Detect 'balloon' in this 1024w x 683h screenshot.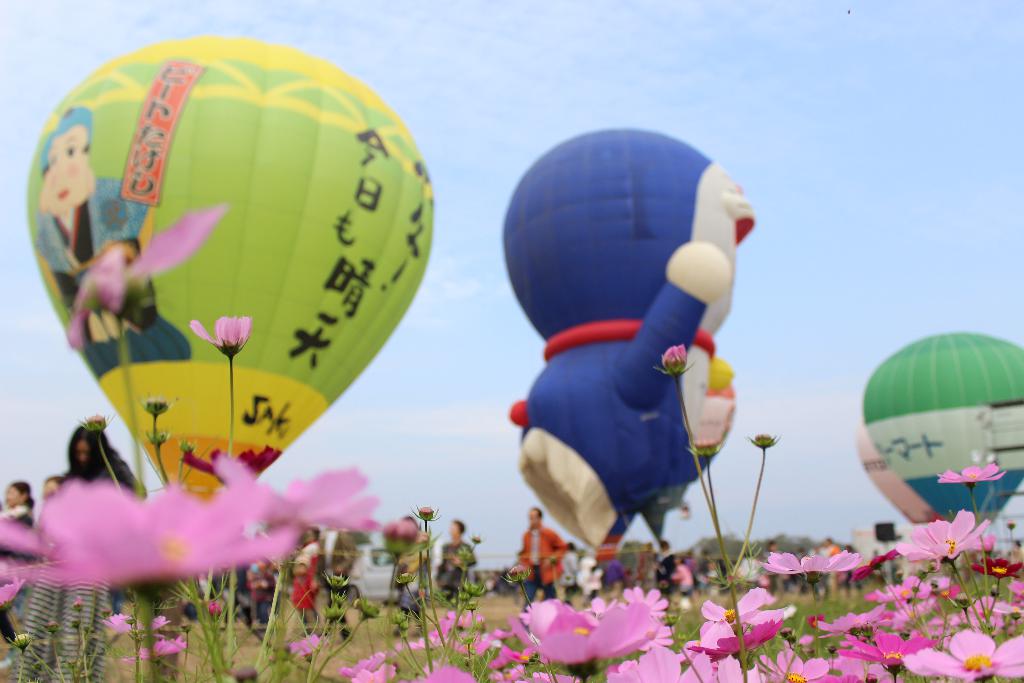
Detection: box=[860, 420, 952, 532].
